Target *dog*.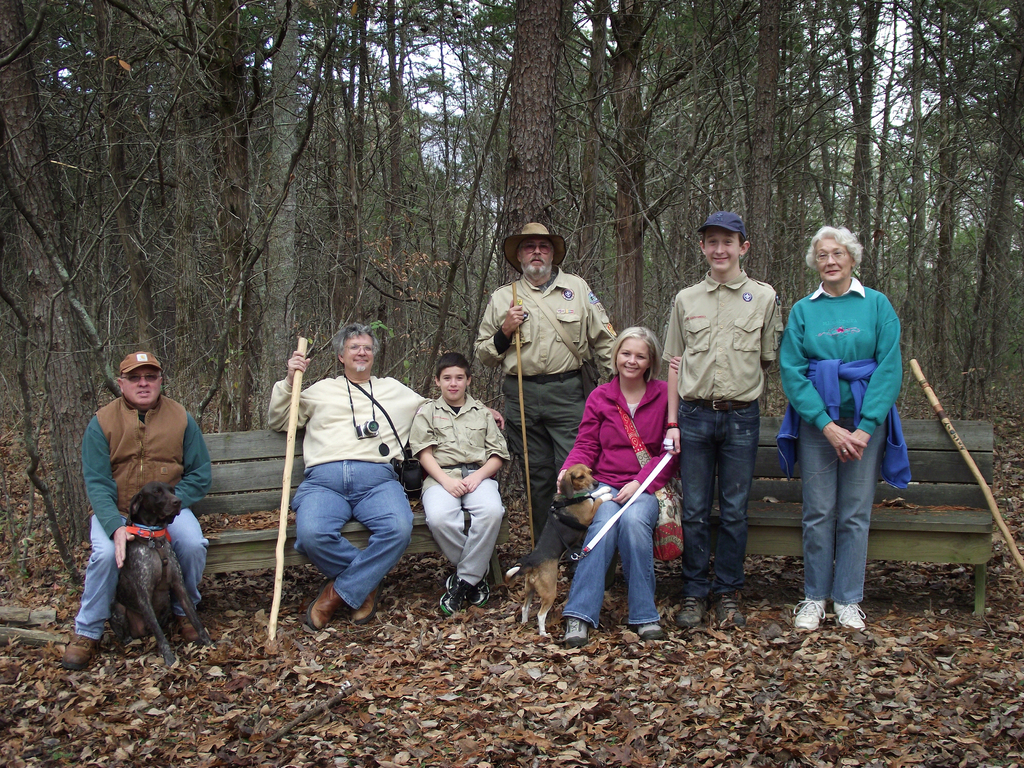
Target region: select_region(506, 463, 616, 640).
